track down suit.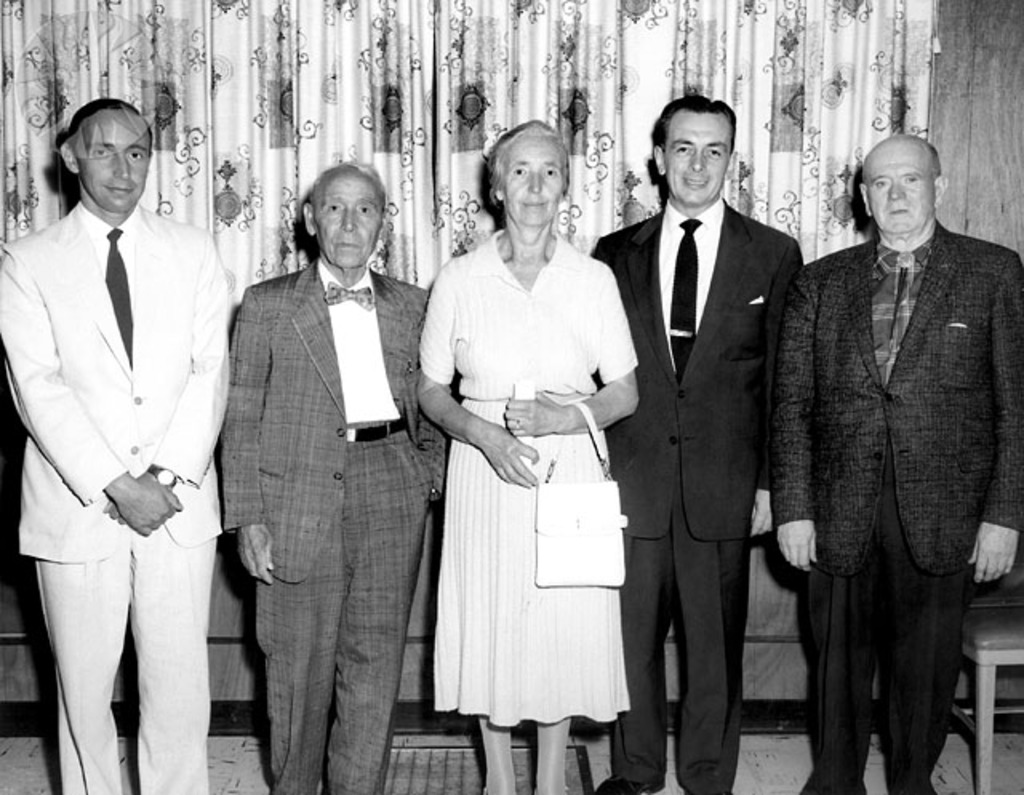
Tracked to [234,254,450,793].
